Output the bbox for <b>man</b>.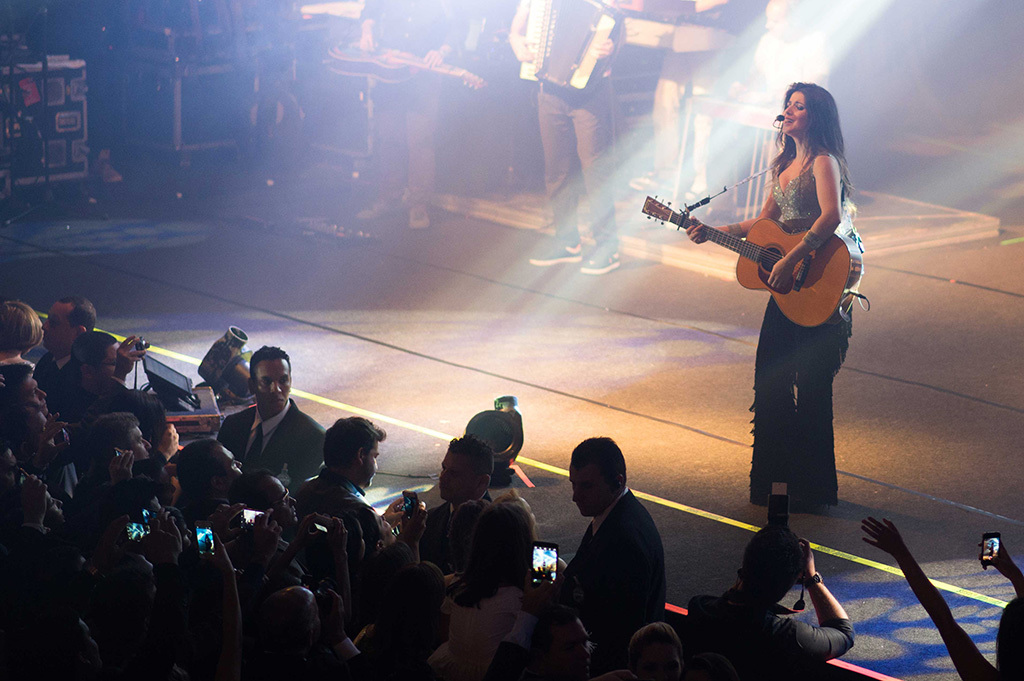
Rect(39, 332, 148, 428).
